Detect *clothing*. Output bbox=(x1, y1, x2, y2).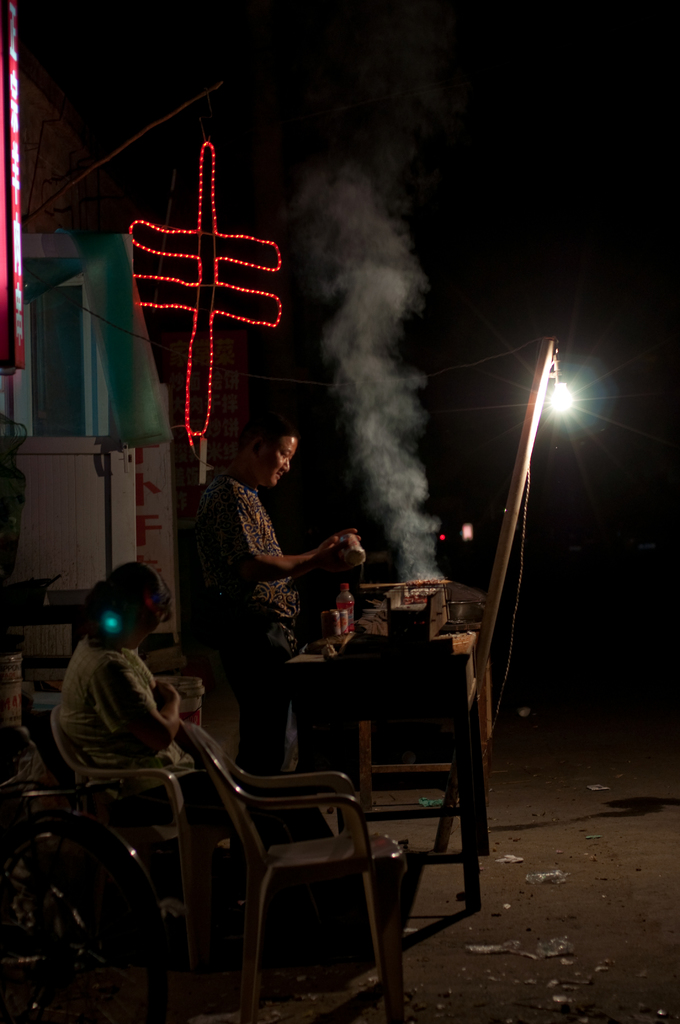
bbox=(191, 464, 303, 840).
